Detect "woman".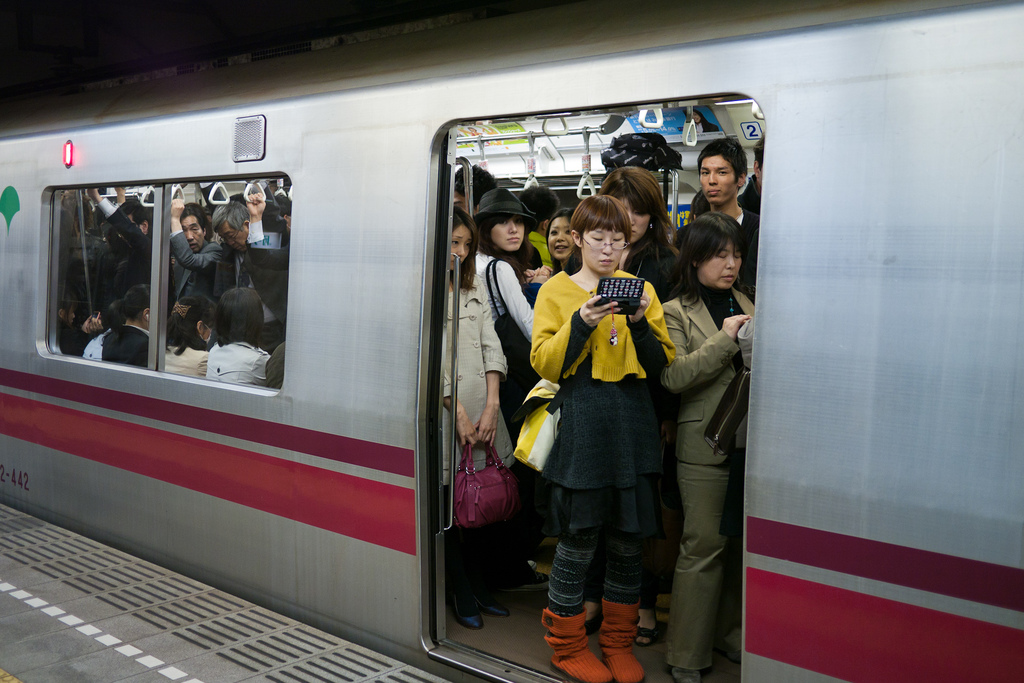
Detected at BBox(519, 178, 680, 655).
